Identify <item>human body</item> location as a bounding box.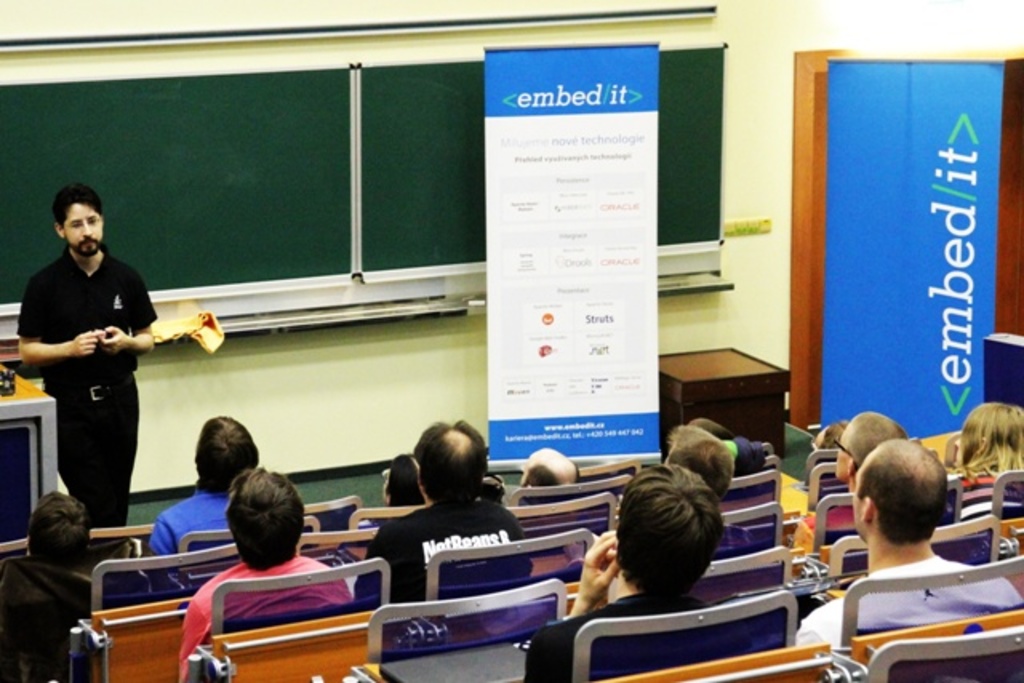
left=949, top=472, right=1022, bottom=531.
